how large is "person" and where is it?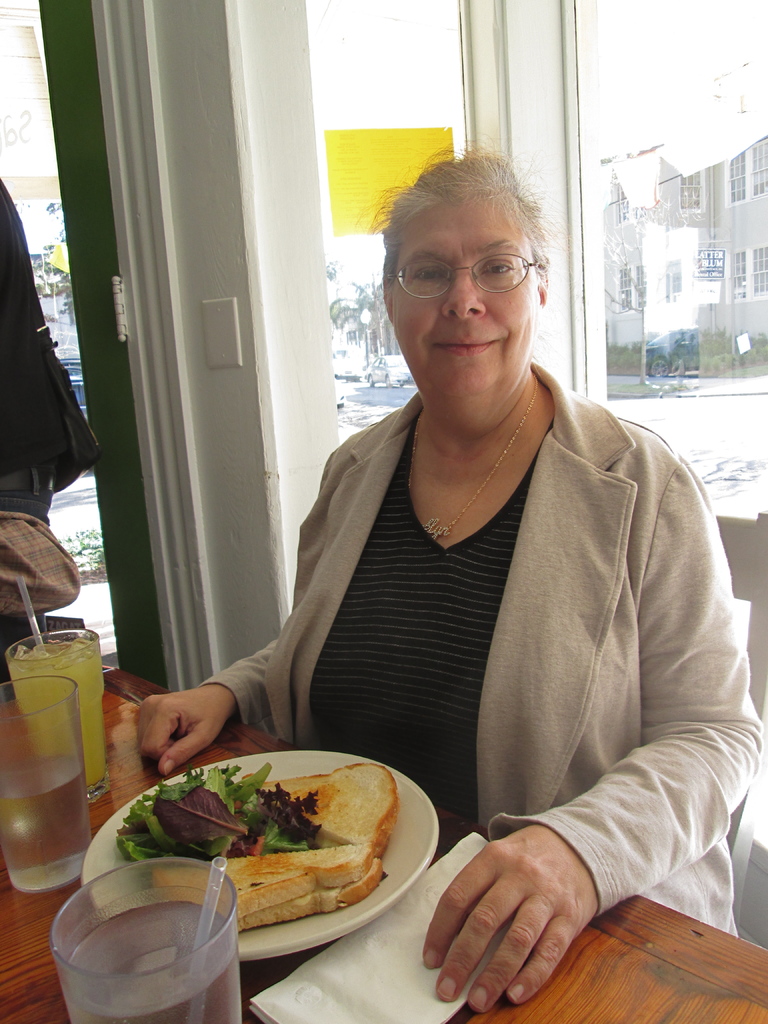
Bounding box: pyautogui.locateOnScreen(202, 171, 758, 941).
